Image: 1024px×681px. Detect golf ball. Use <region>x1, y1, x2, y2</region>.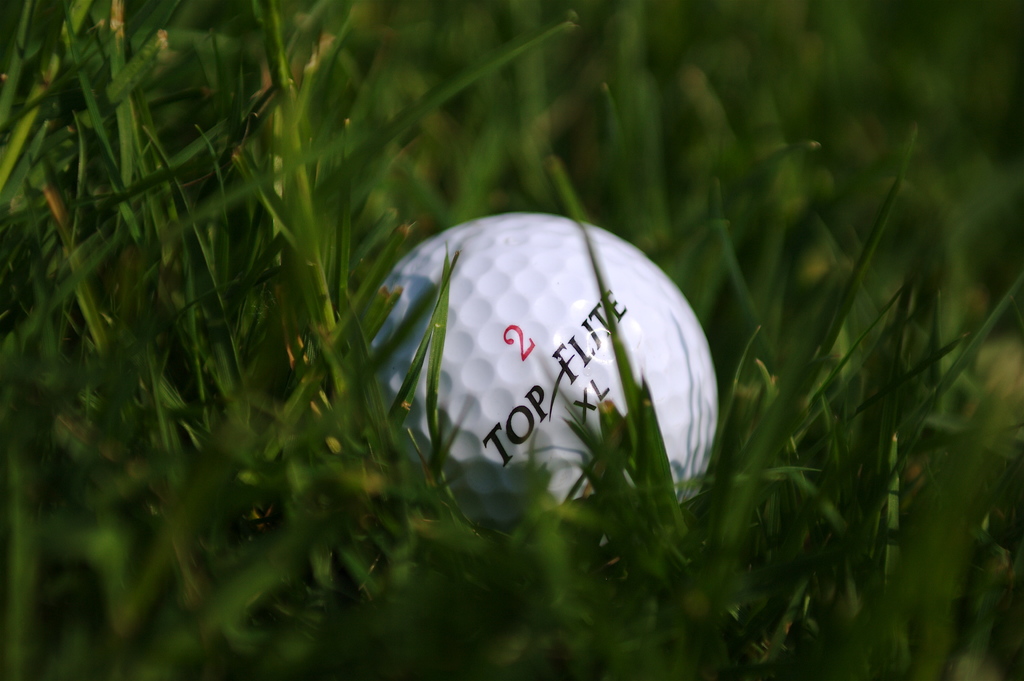
<region>345, 193, 728, 541</region>.
